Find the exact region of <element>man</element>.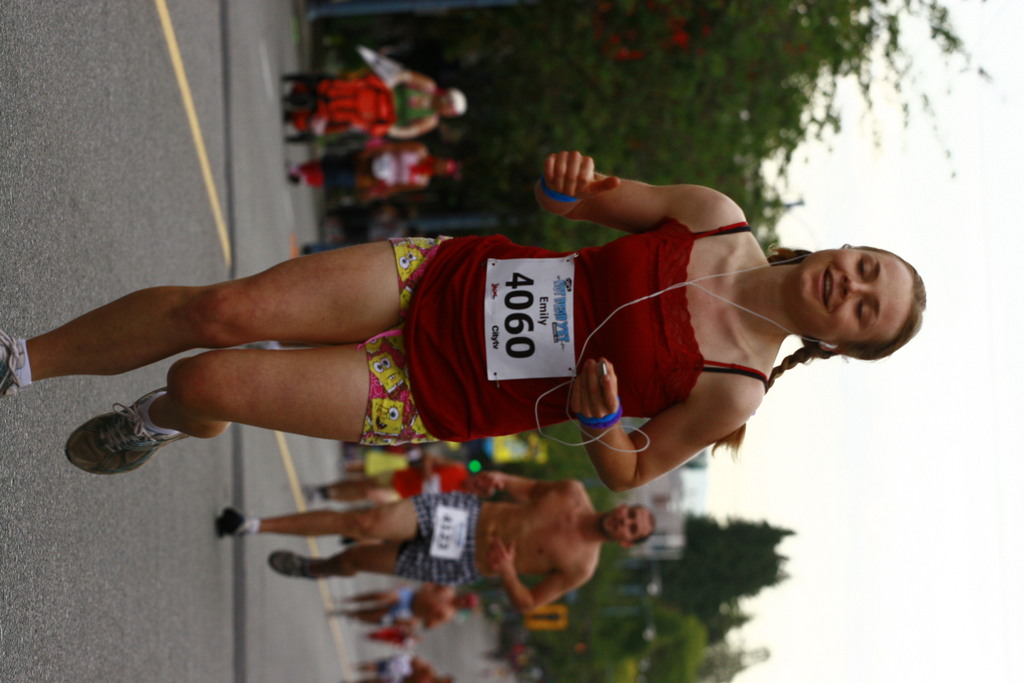
Exact region: [x1=207, y1=465, x2=653, y2=614].
